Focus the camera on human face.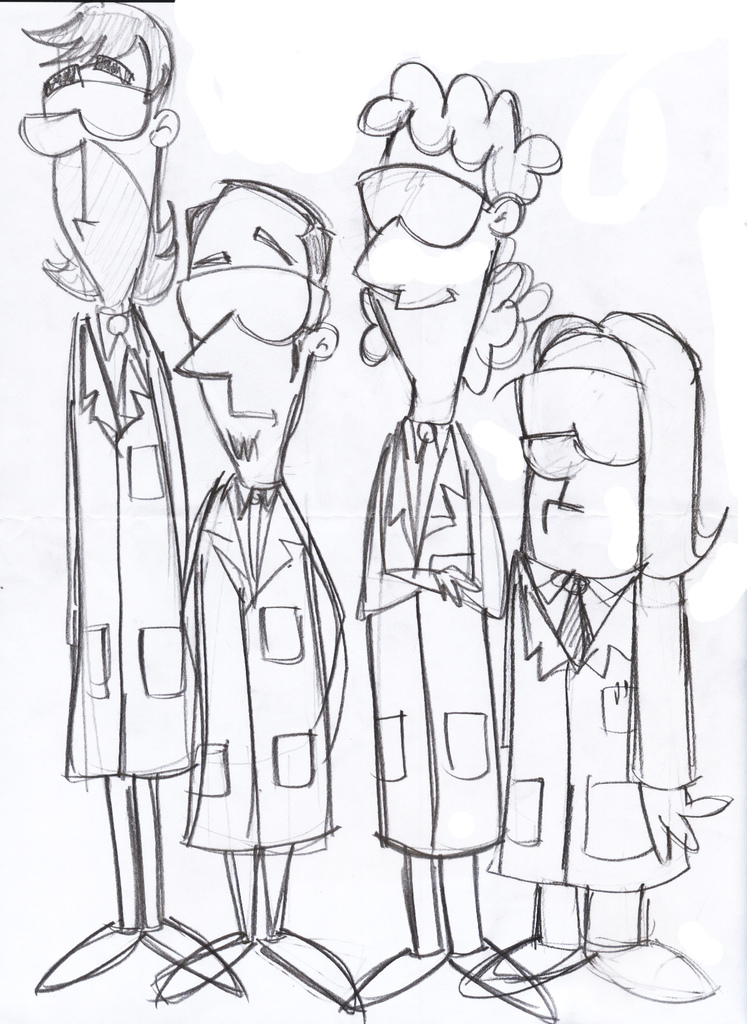
Focus region: l=345, t=127, r=489, b=344.
